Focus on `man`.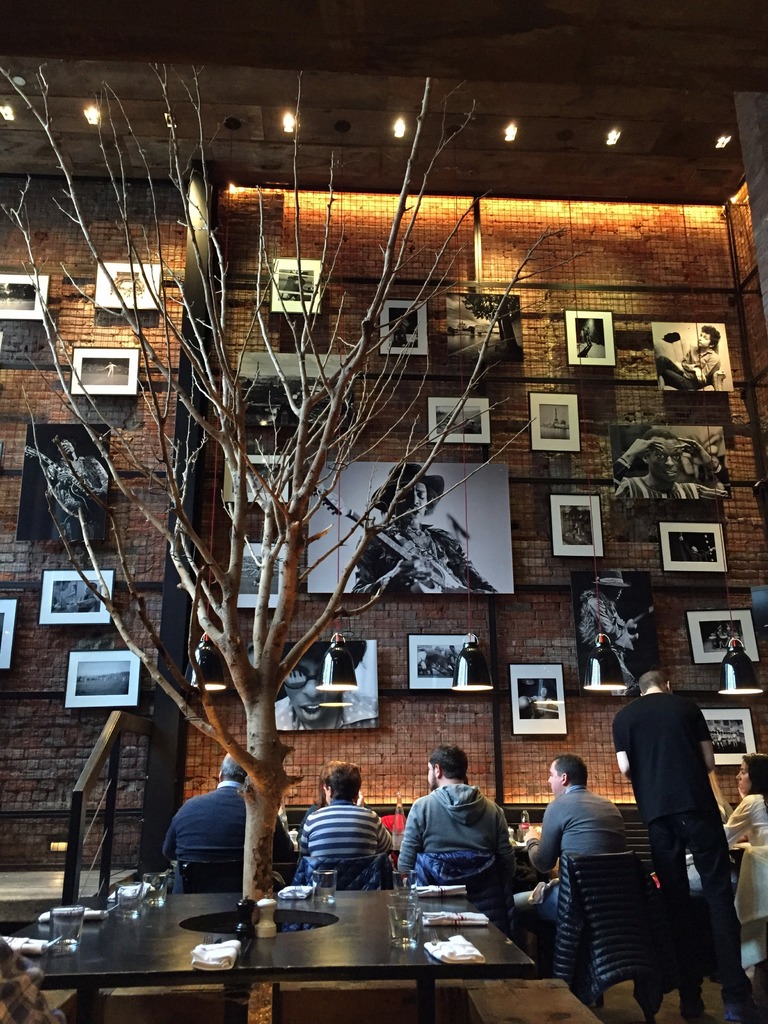
Focused at bbox(395, 741, 513, 884).
